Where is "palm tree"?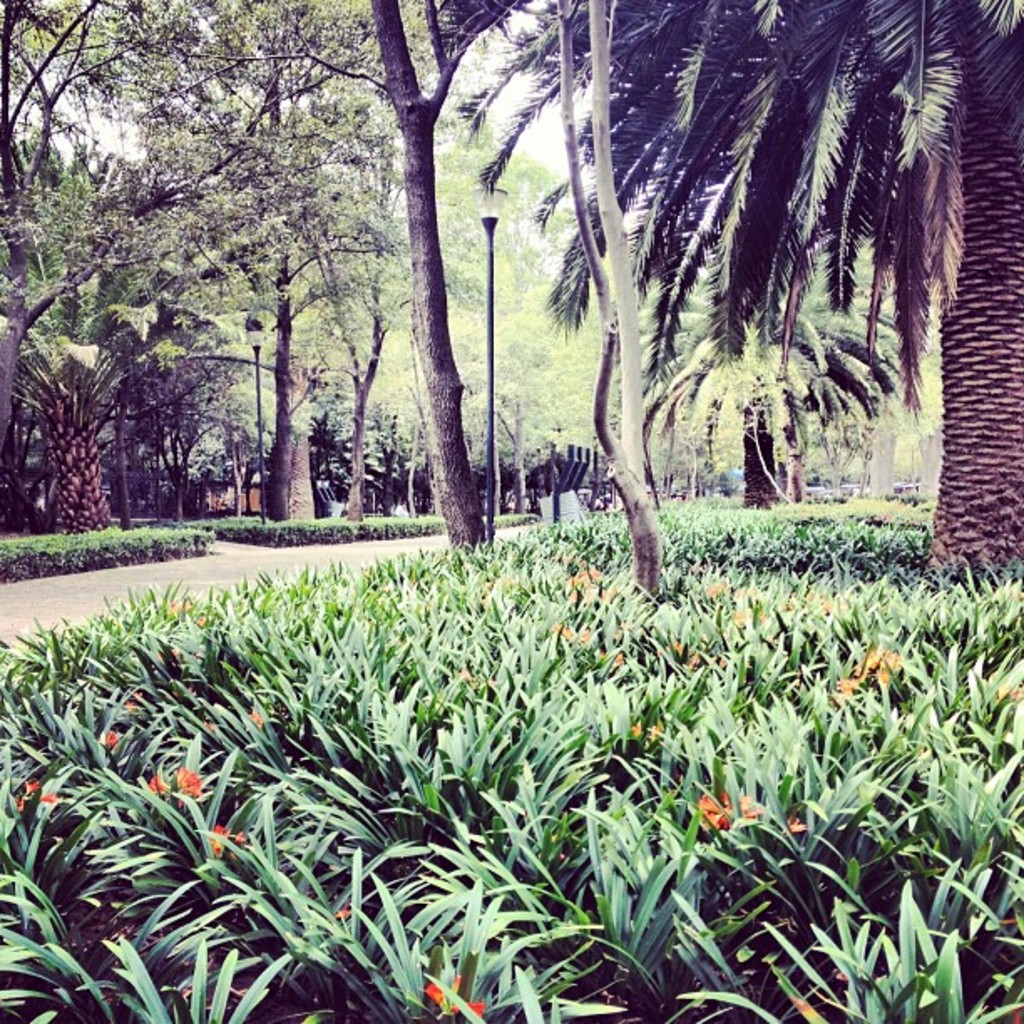
[x1=452, y1=0, x2=1022, y2=566].
